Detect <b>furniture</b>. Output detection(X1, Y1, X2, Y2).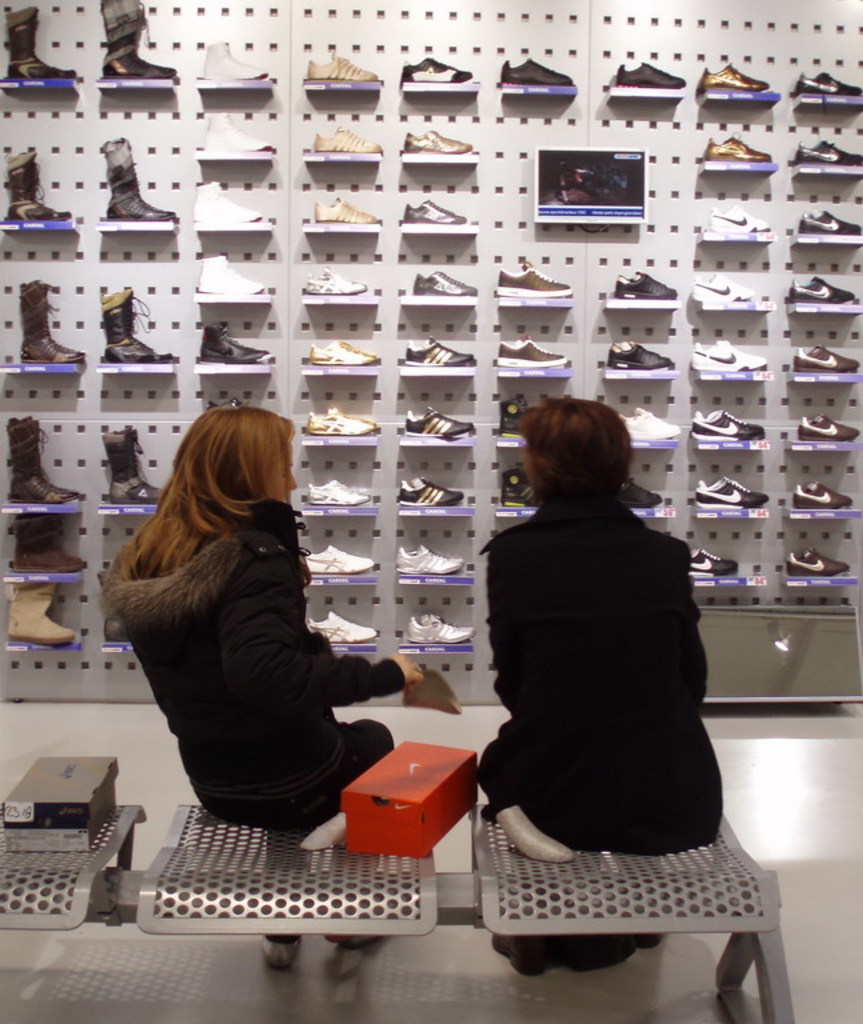
detection(0, 804, 796, 1023).
